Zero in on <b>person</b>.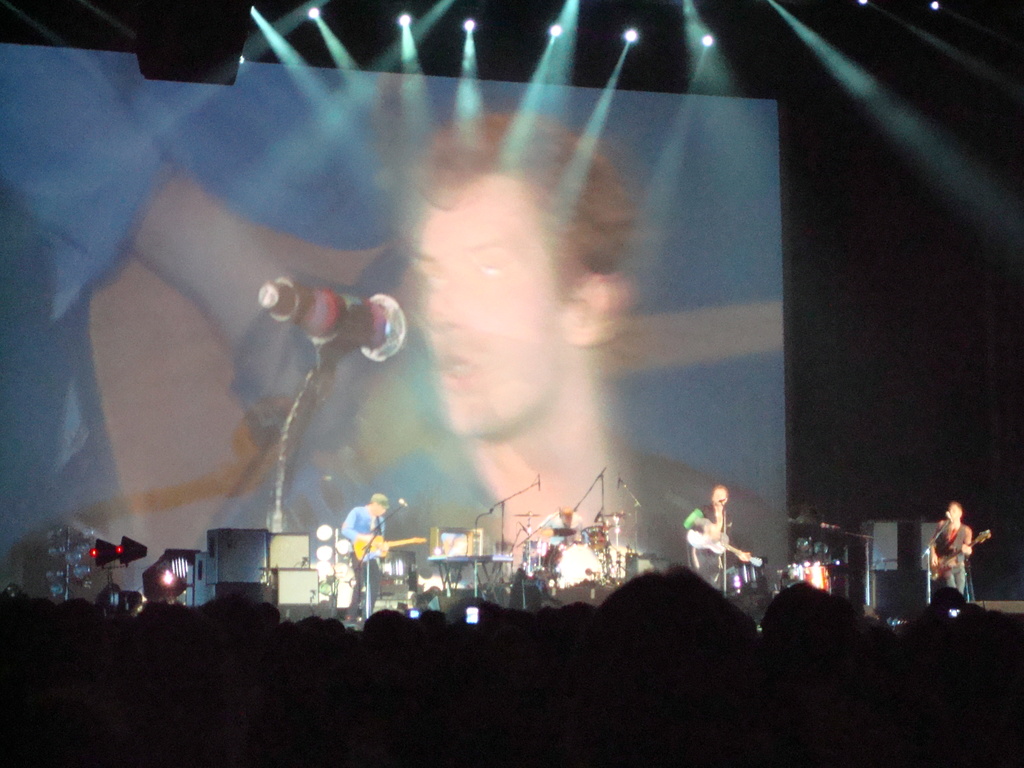
Zeroed in: {"left": 537, "top": 493, "right": 590, "bottom": 542}.
